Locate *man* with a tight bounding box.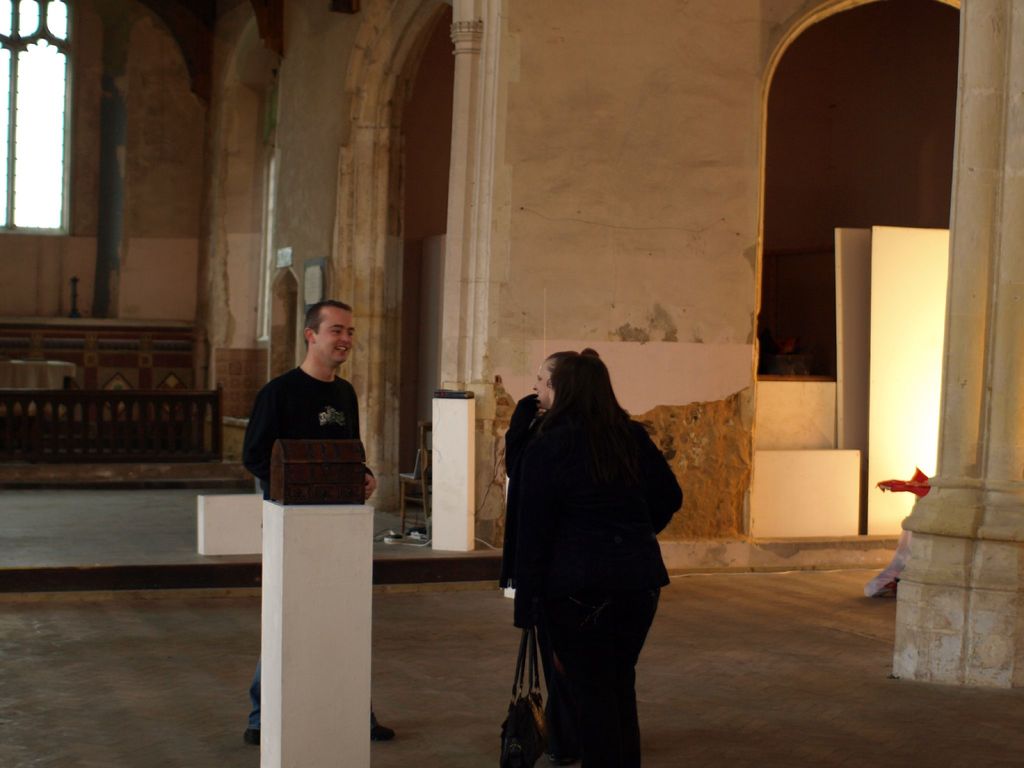
bbox=[240, 299, 392, 748].
